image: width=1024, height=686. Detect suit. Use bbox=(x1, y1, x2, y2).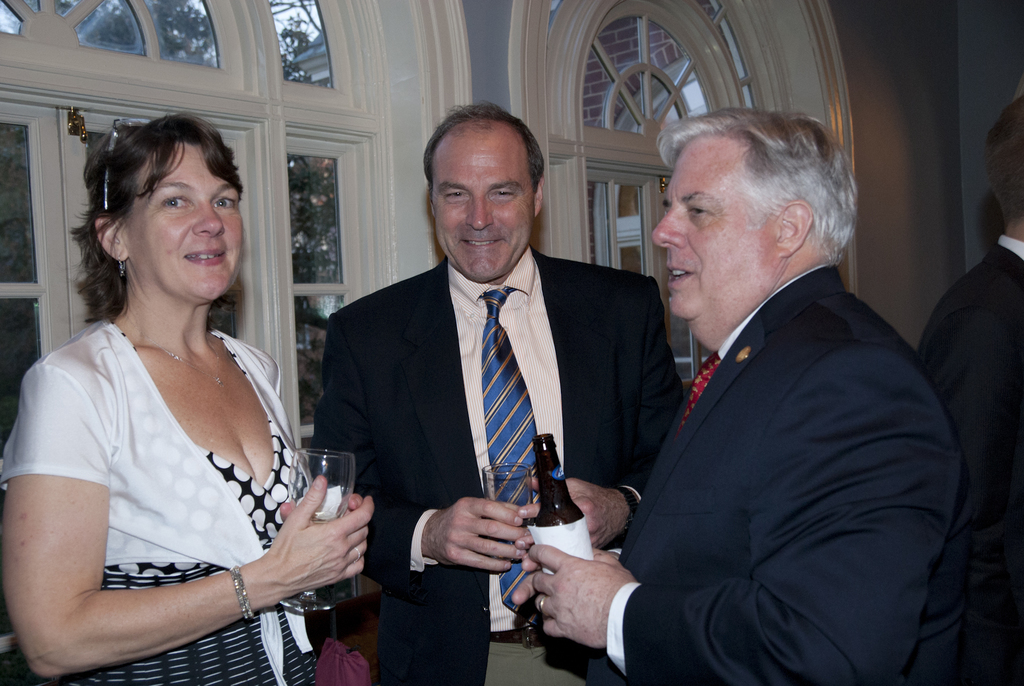
bbox=(921, 238, 1023, 685).
